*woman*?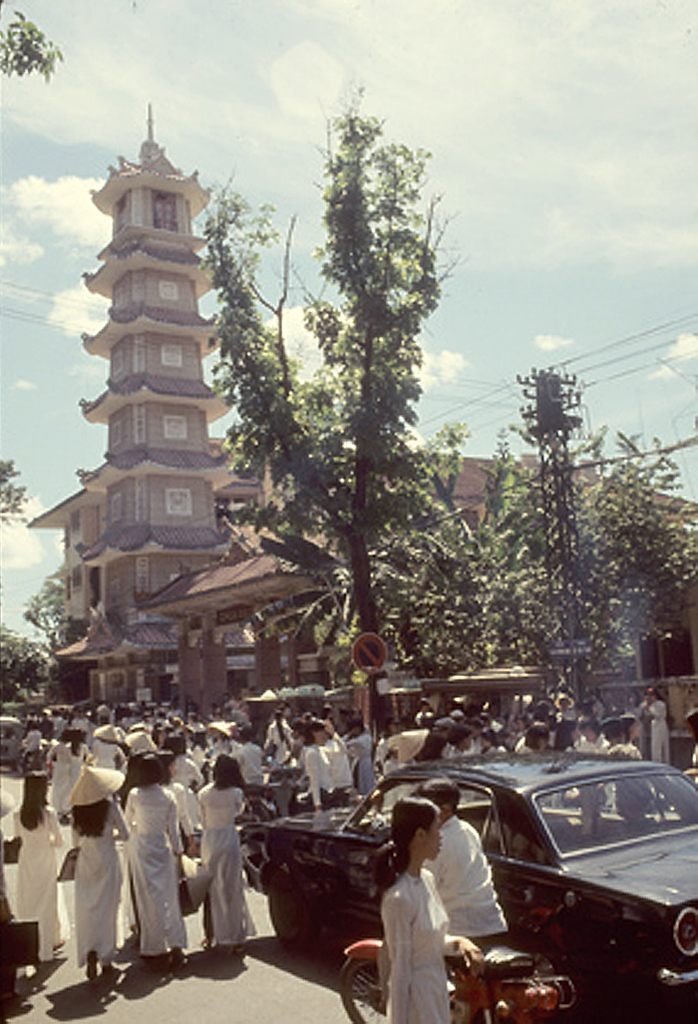
[303,720,338,810]
